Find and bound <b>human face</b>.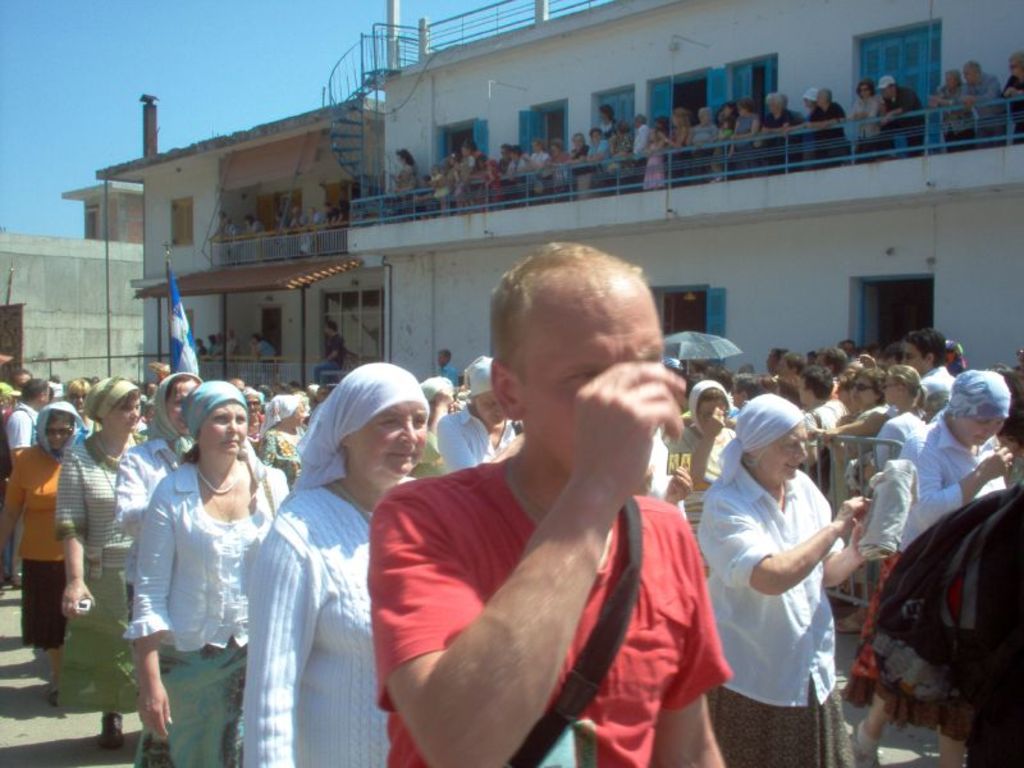
Bound: l=110, t=398, r=140, b=434.
